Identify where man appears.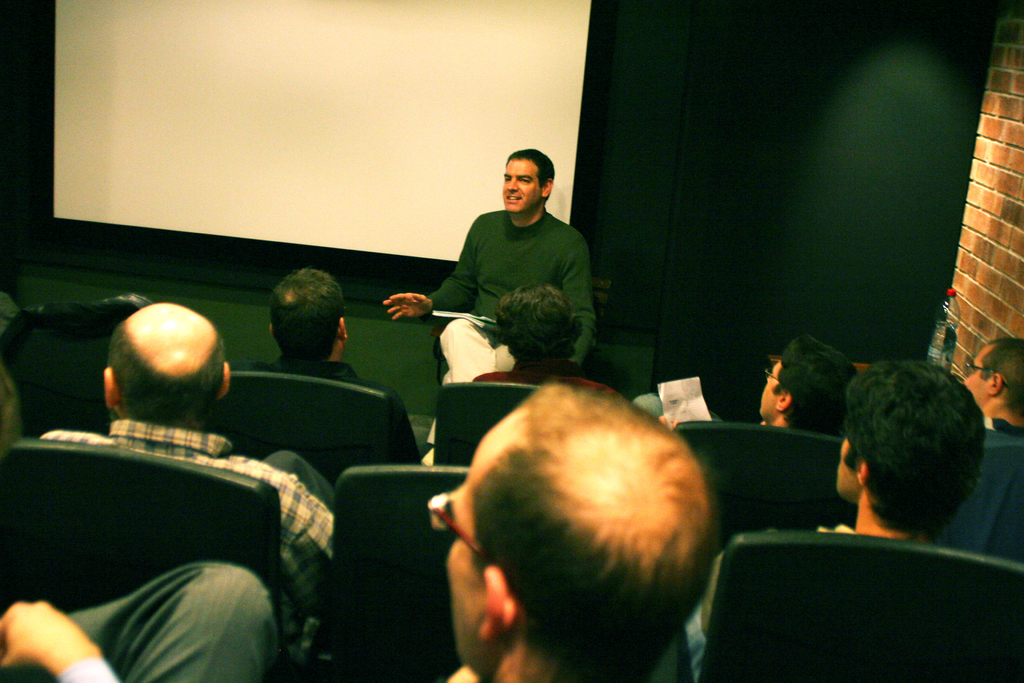
Appears at rect(451, 283, 588, 409).
